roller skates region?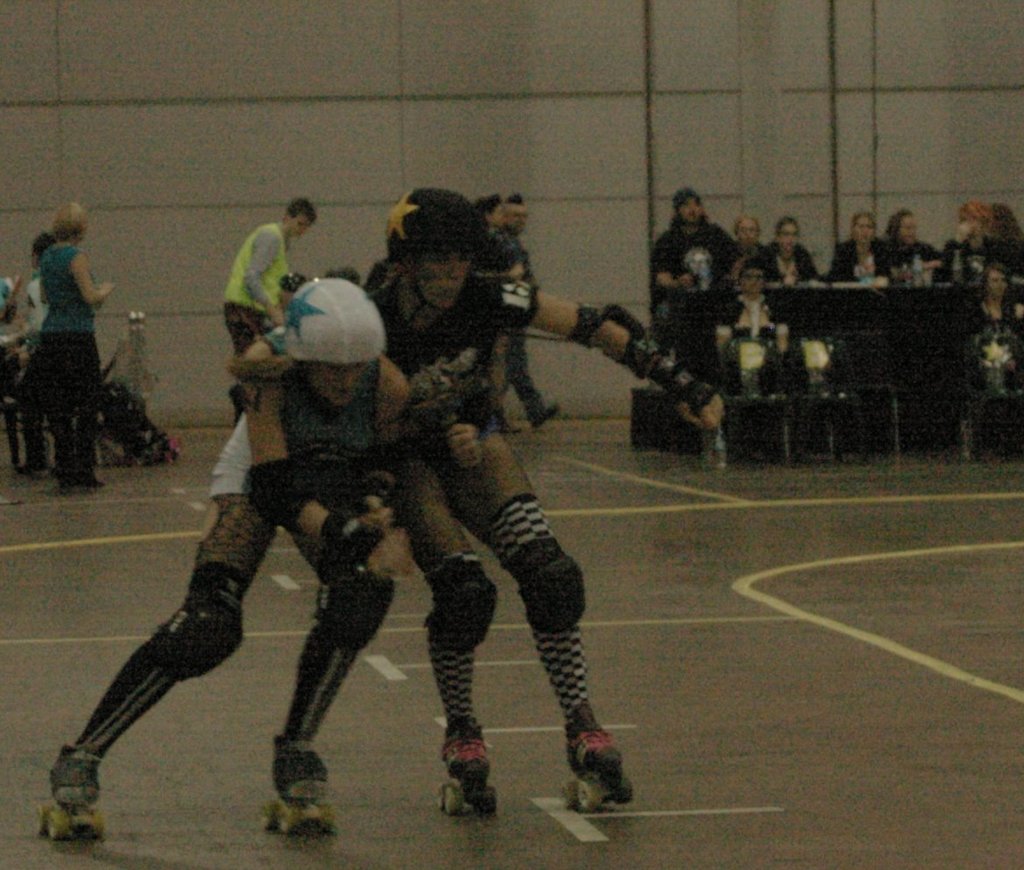
(x1=269, y1=736, x2=326, y2=831)
